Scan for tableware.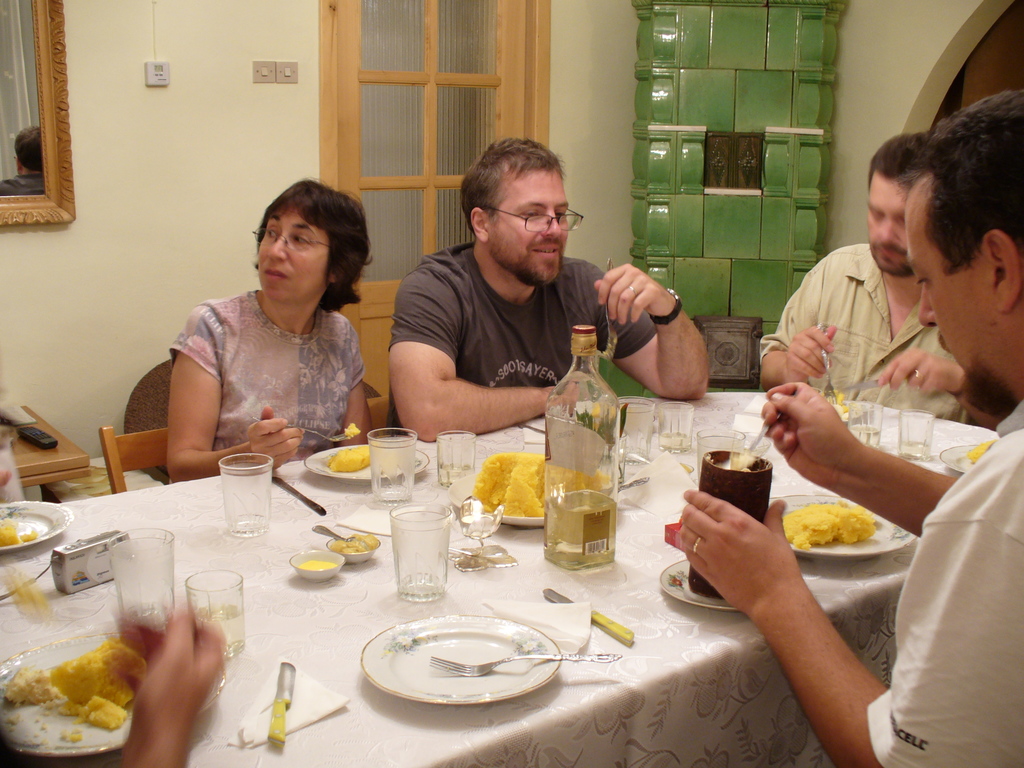
Scan result: locate(659, 557, 741, 611).
